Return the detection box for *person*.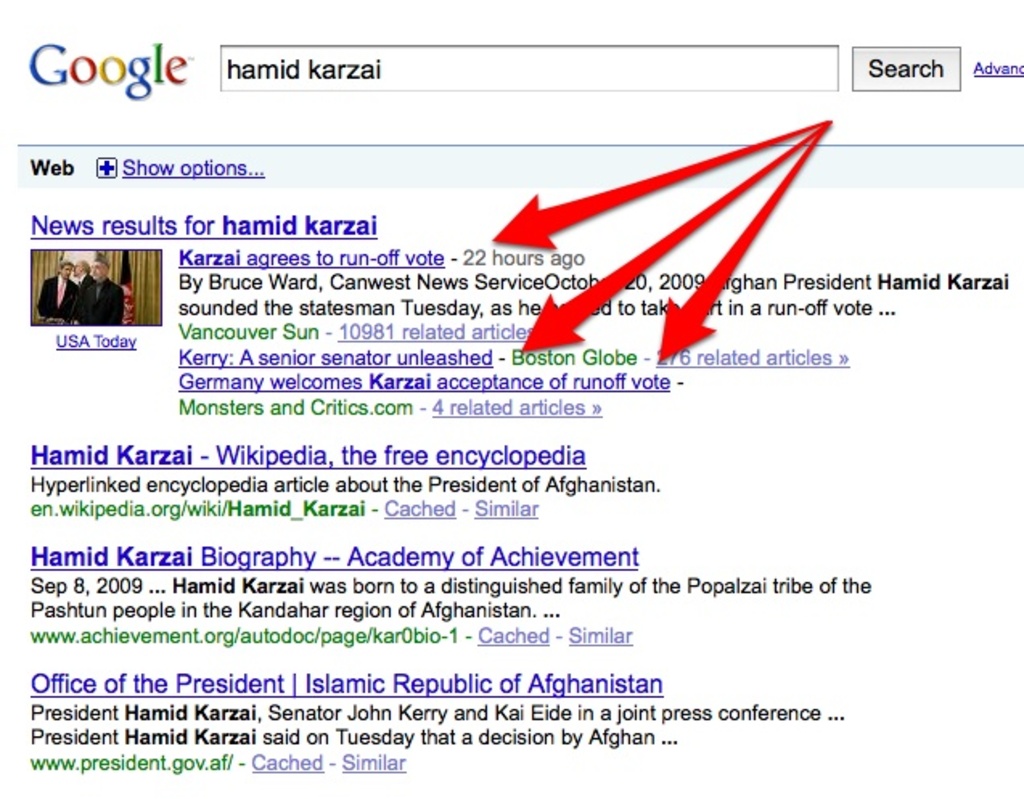
<bbox>35, 260, 77, 323</bbox>.
